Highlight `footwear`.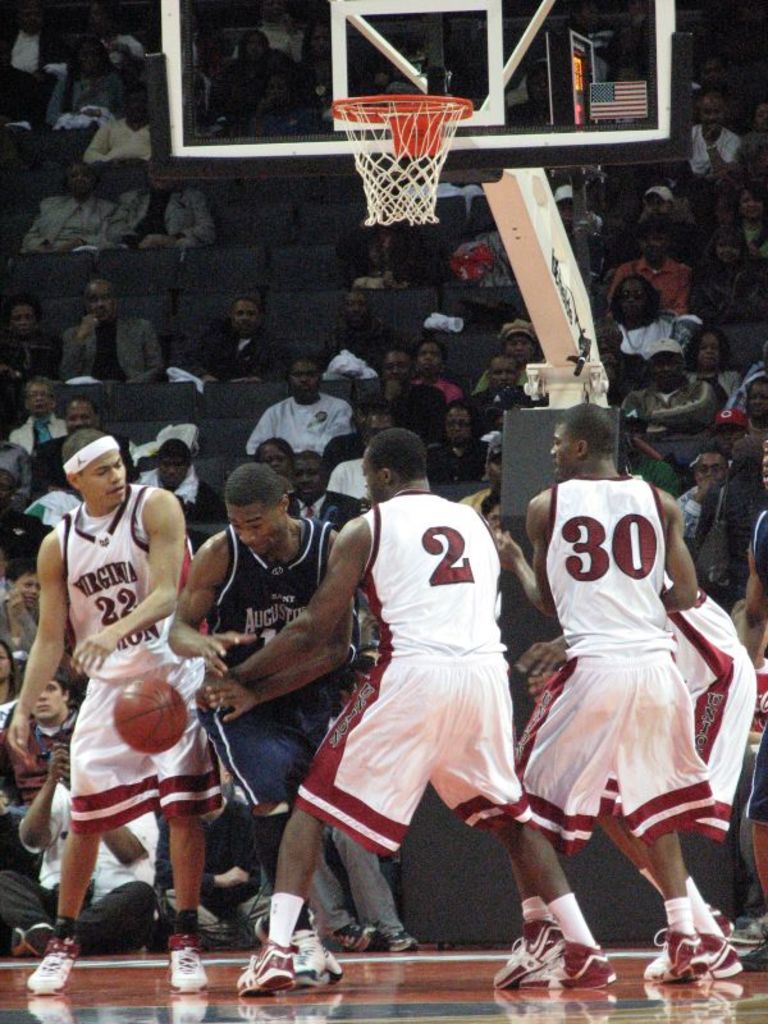
Highlighted region: pyautogui.locateOnScreen(288, 941, 344, 989).
